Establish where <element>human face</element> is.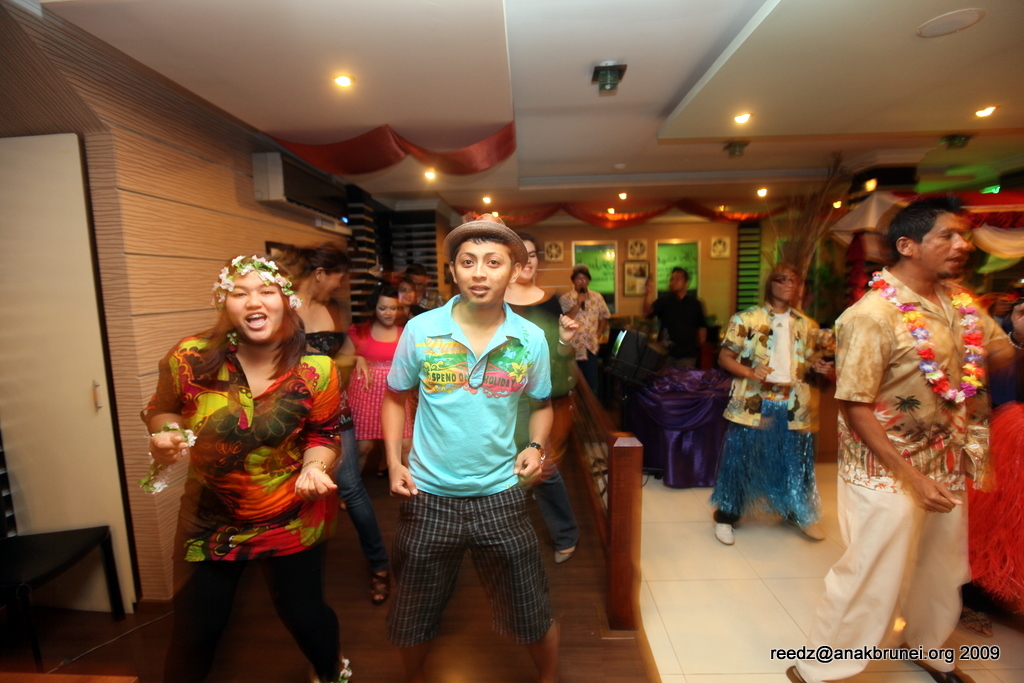
Established at 321,270,348,305.
